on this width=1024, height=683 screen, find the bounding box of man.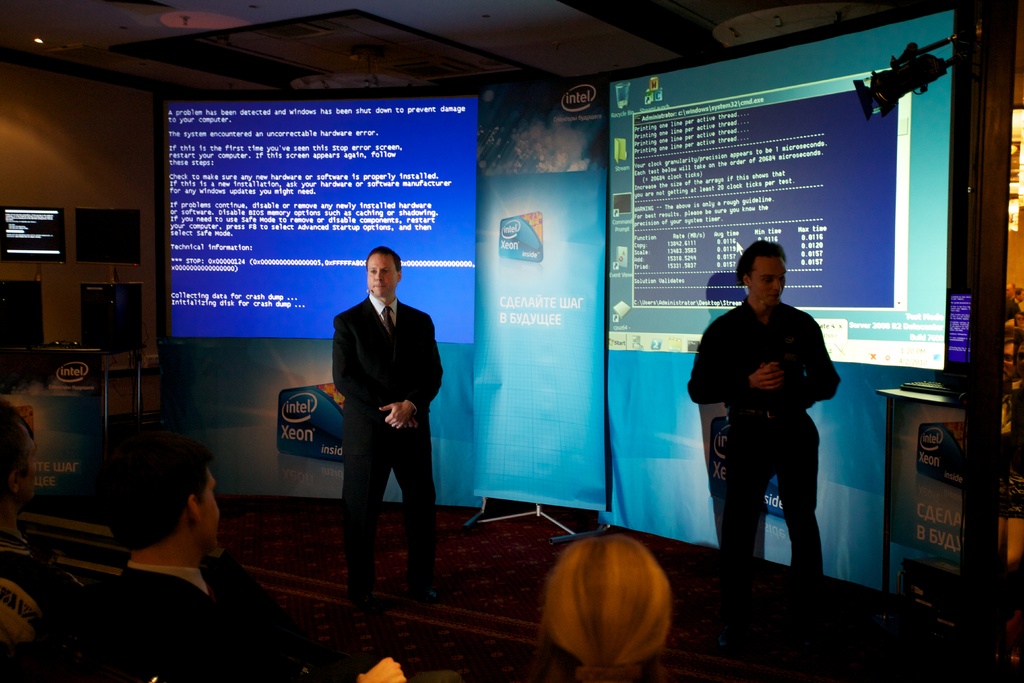
Bounding box: detection(0, 397, 43, 682).
